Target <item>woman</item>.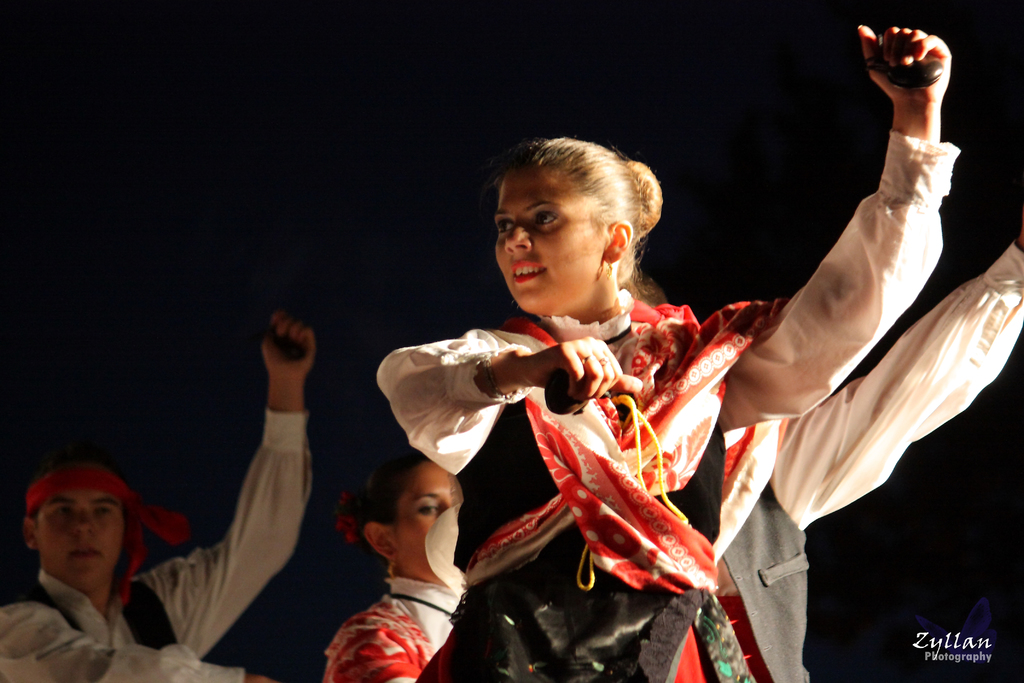
Target region: bbox(339, 65, 895, 682).
